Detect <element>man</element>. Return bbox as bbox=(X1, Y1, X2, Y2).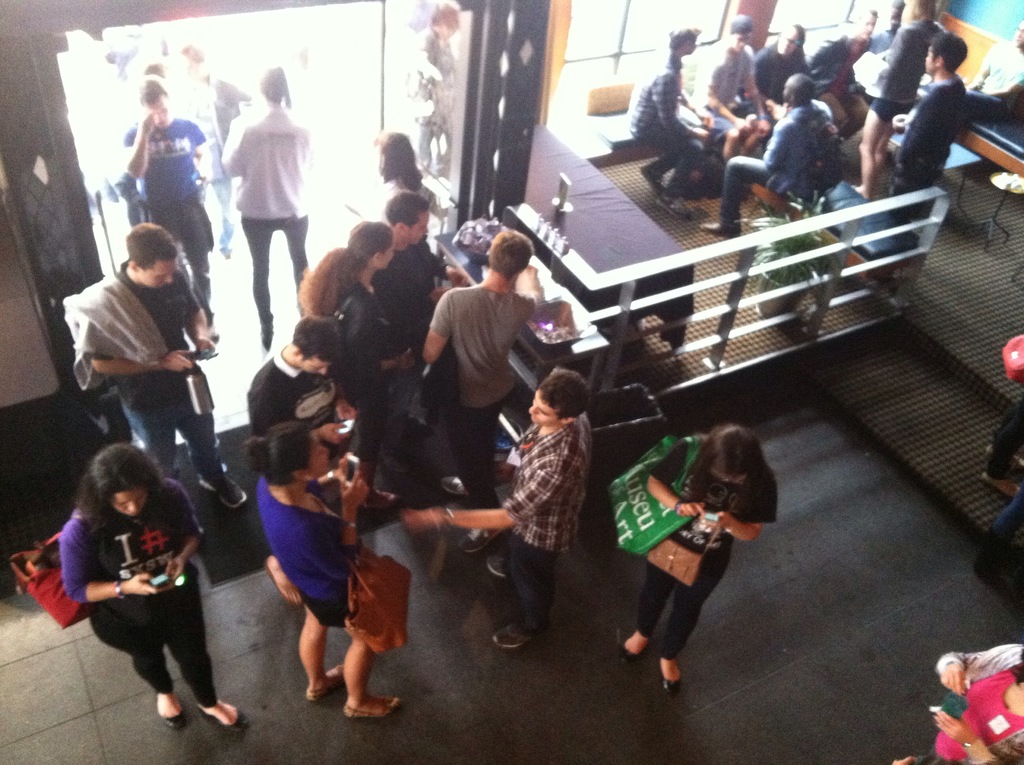
bbox=(106, 22, 173, 86).
